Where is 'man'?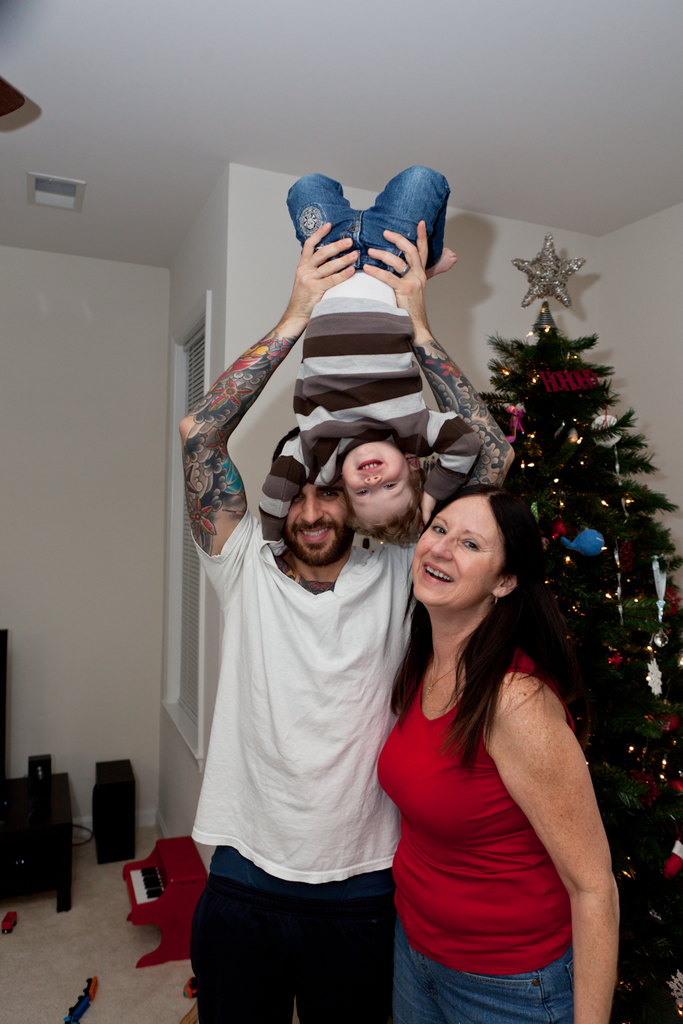
x1=176 y1=199 x2=519 y2=1023.
